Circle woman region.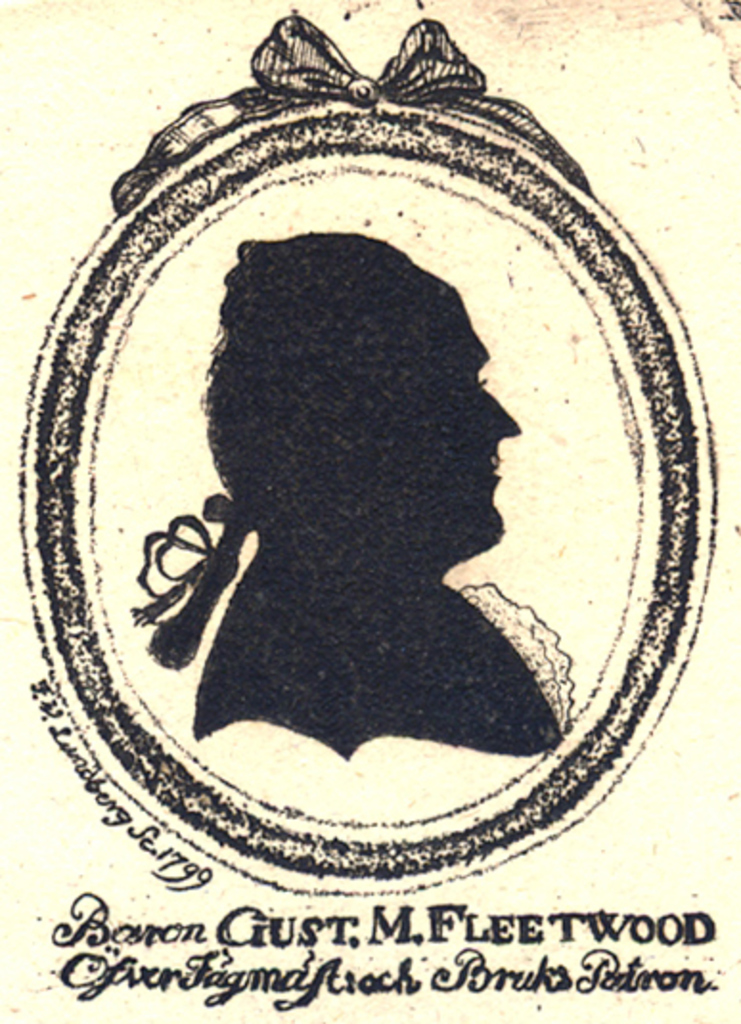
Region: select_region(130, 228, 573, 758).
